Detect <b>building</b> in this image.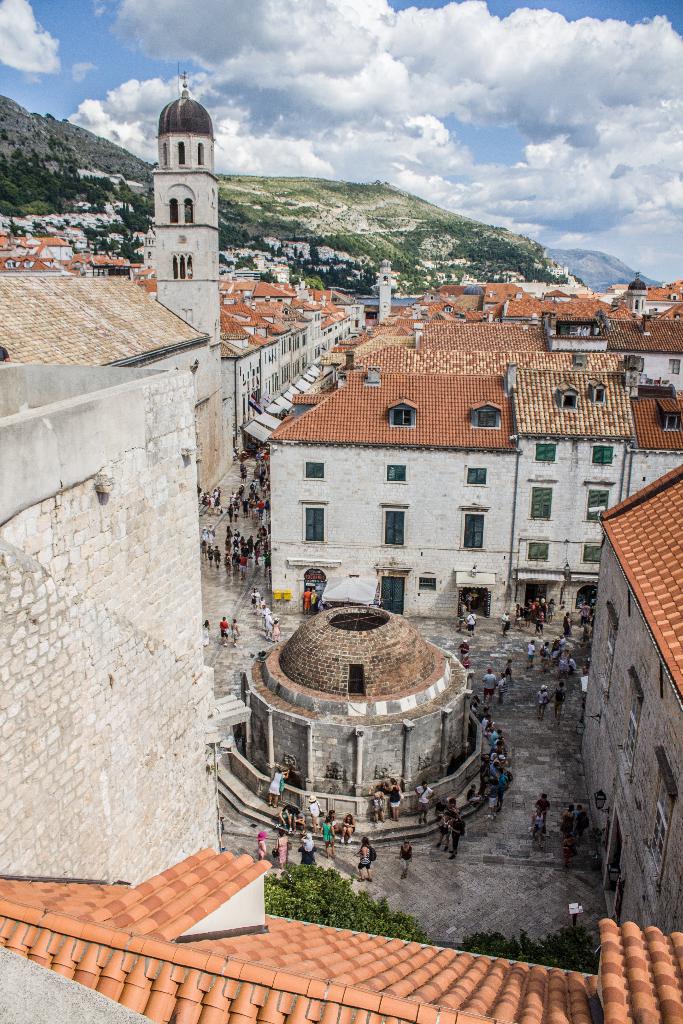
Detection: [x1=0, y1=269, x2=682, y2=1023].
